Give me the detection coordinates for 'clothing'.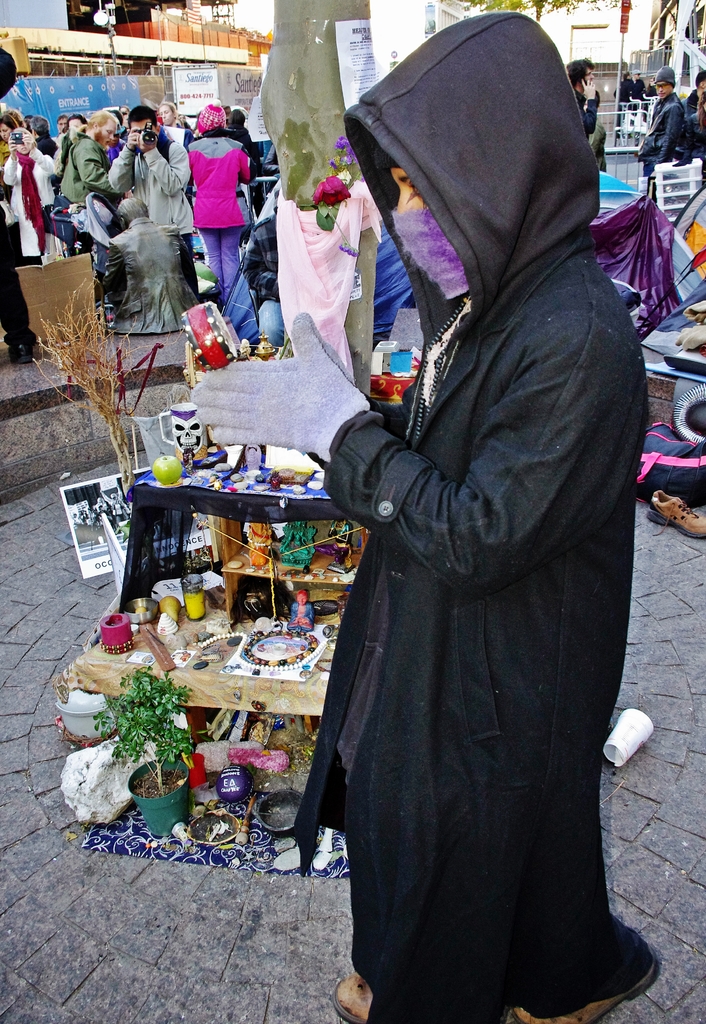
left=573, top=90, right=601, bottom=136.
